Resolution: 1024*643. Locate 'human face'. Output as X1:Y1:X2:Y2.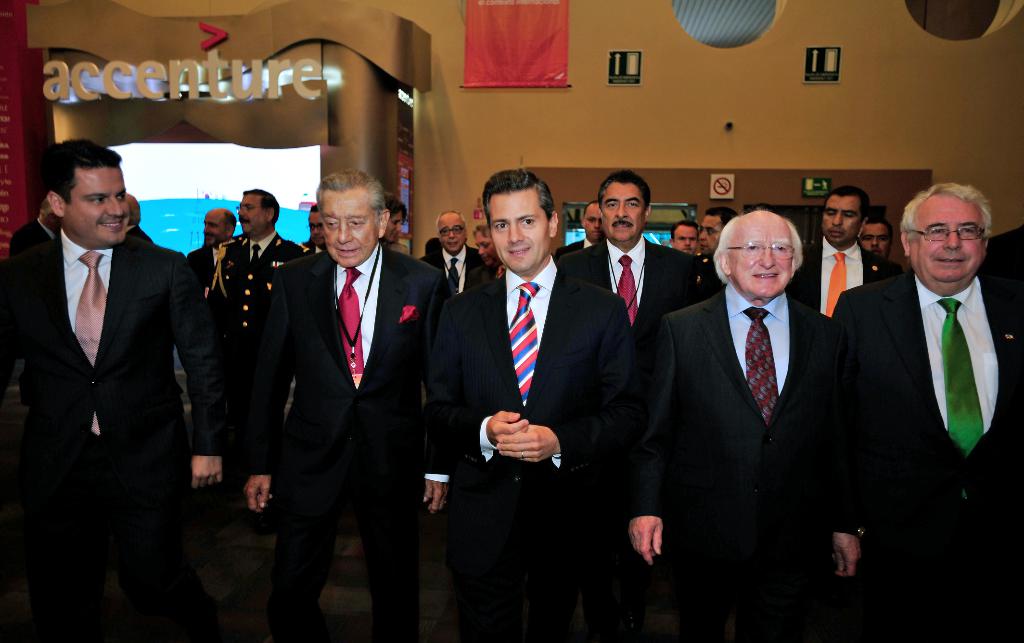
471:228:495:264.
